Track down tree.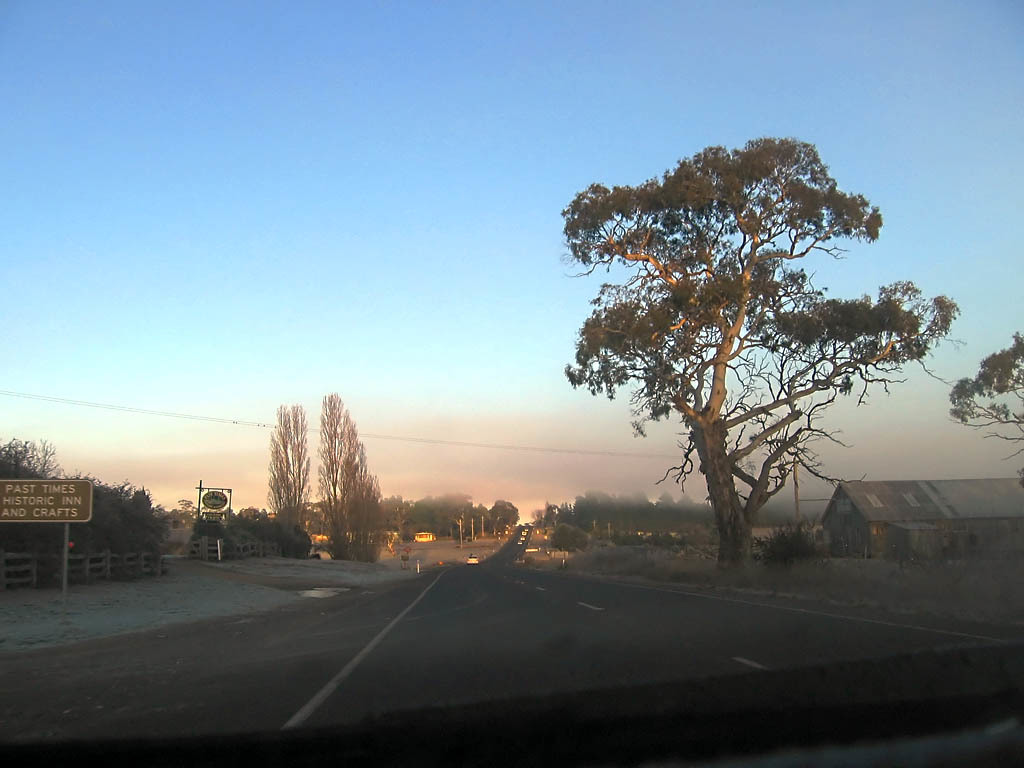
Tracked to region(309, 391, 383, 563).
